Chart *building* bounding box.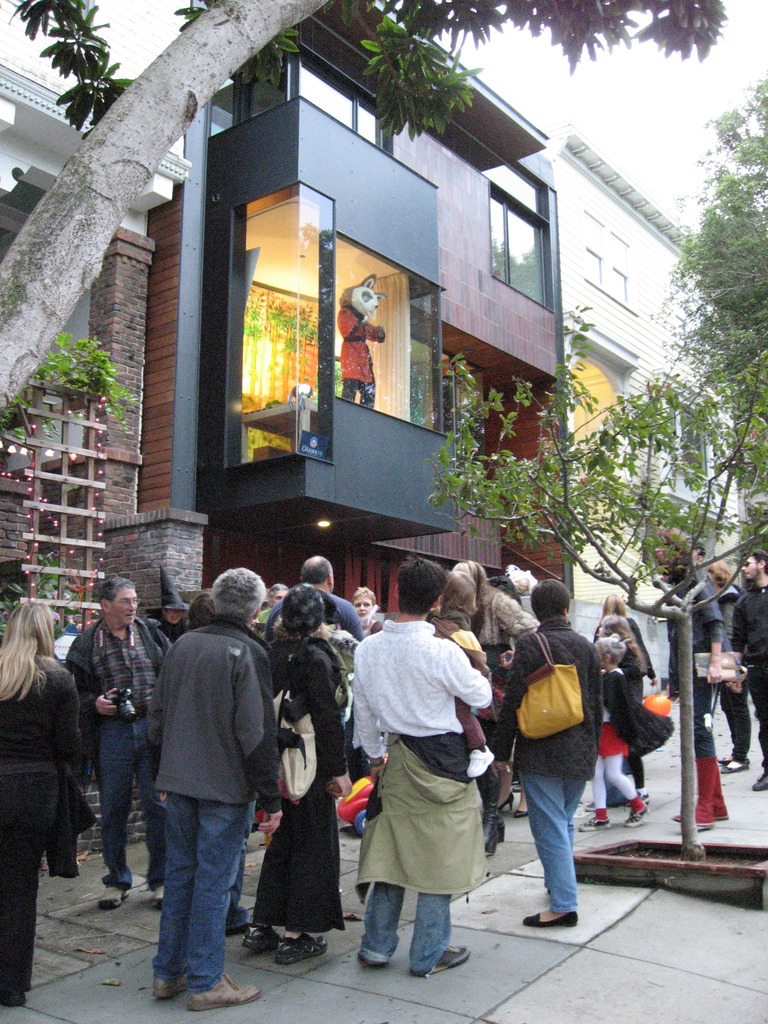
Charted: bbox(0, 3, 206, 855).
